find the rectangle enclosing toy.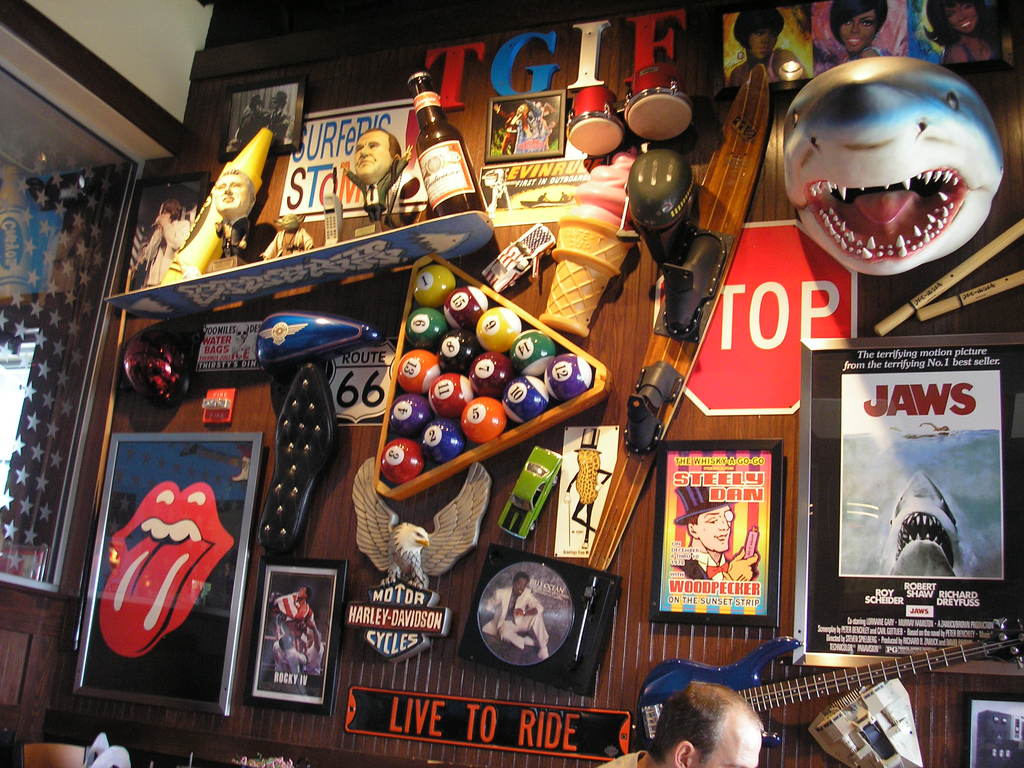
260, 212, 314, 258.
